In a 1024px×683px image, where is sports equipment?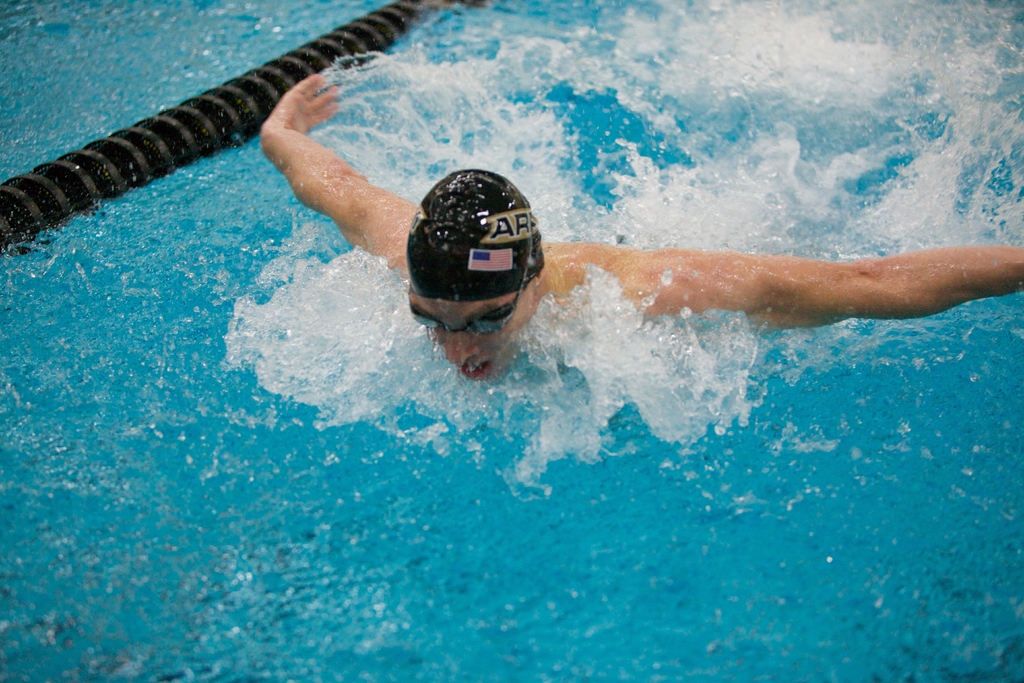
[left=406, top=170, right=545, bottom=300].
